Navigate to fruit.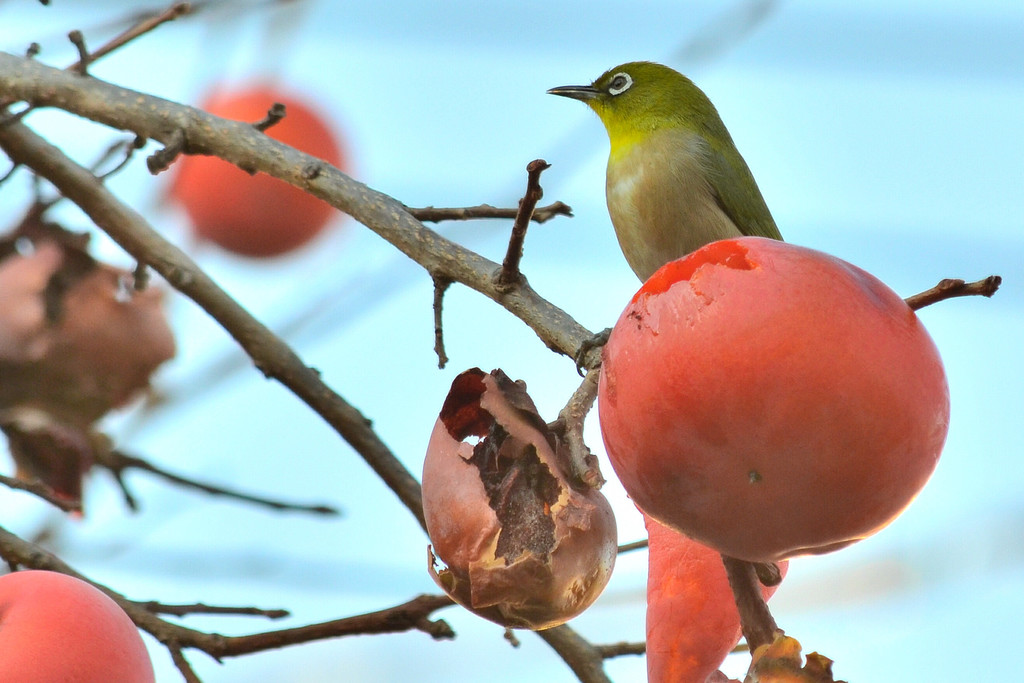
Navigation target: (588, 231, 945, 585).
